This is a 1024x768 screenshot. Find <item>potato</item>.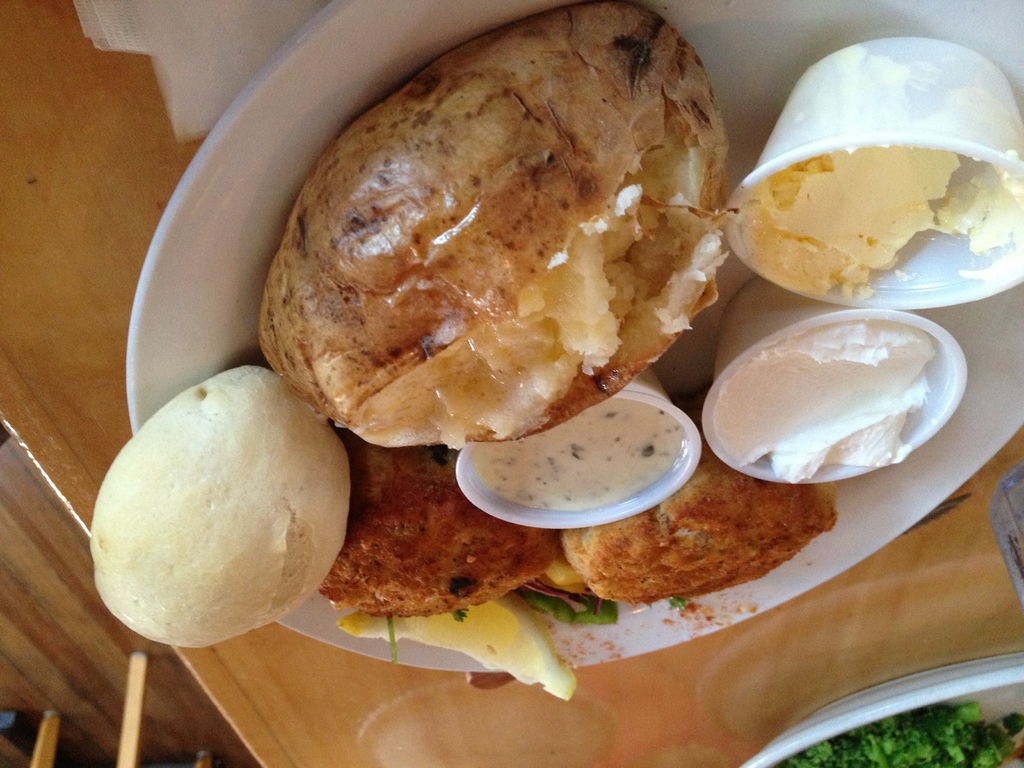
Bounding box: (257,0,731,451).
